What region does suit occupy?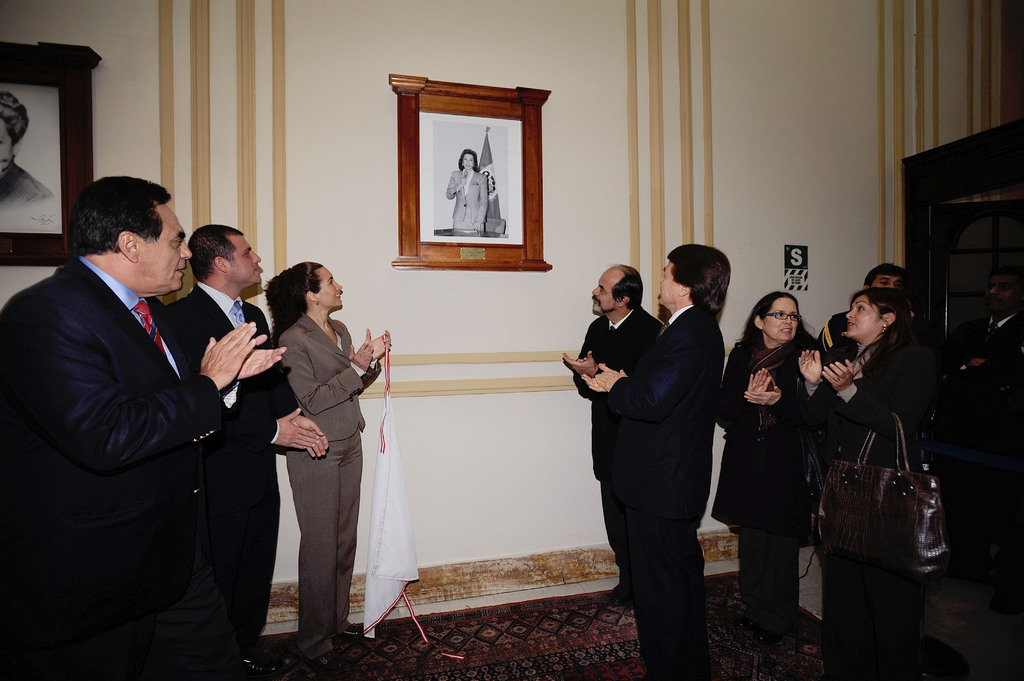
580 304 666 598.
